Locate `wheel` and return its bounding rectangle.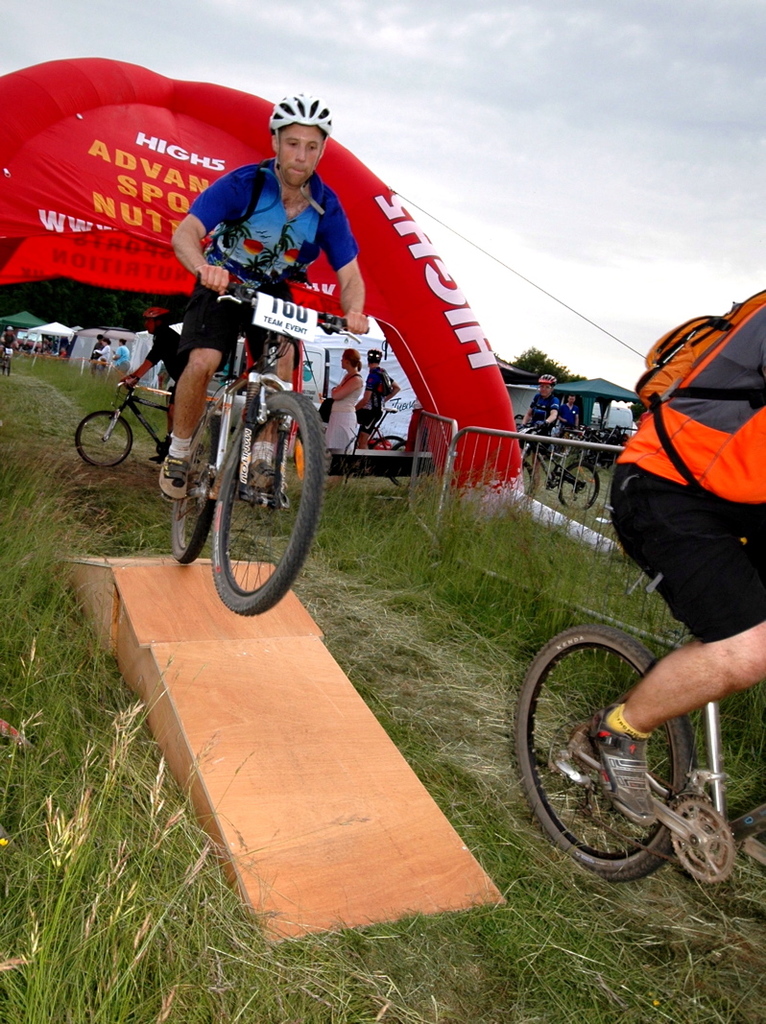
x1=6, y1=356, x2=12, y2=380.
